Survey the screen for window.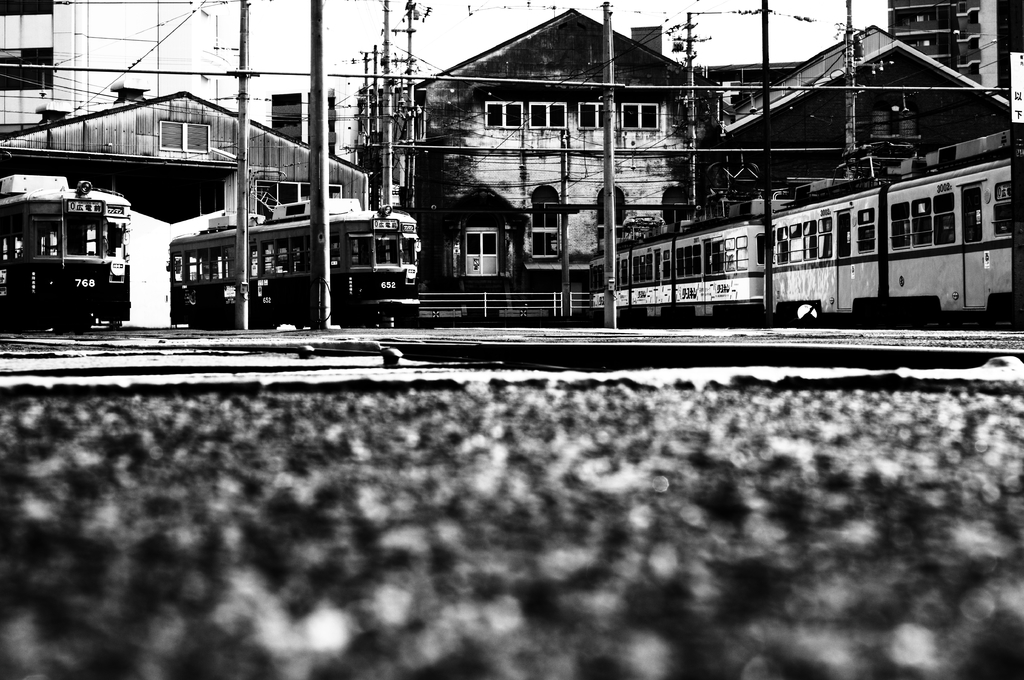
Survey found: 260/239/276/275.
